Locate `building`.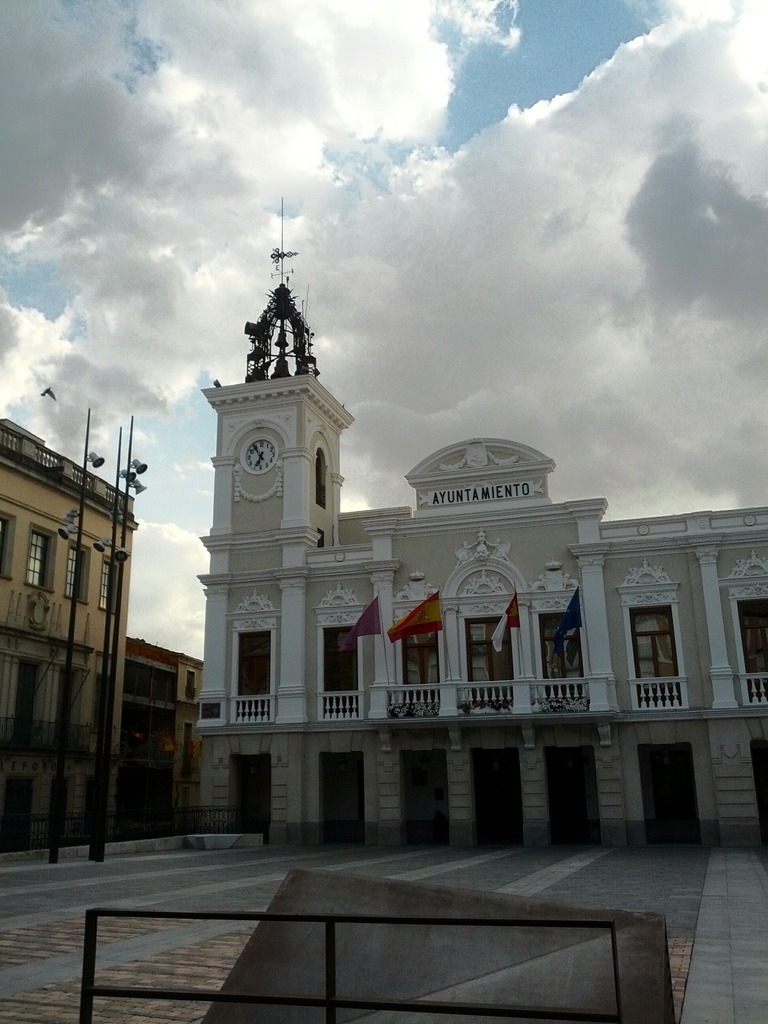
Bounding box: {"x1": 0, "y1": 417, "x2": 126, "y2": 855}.
